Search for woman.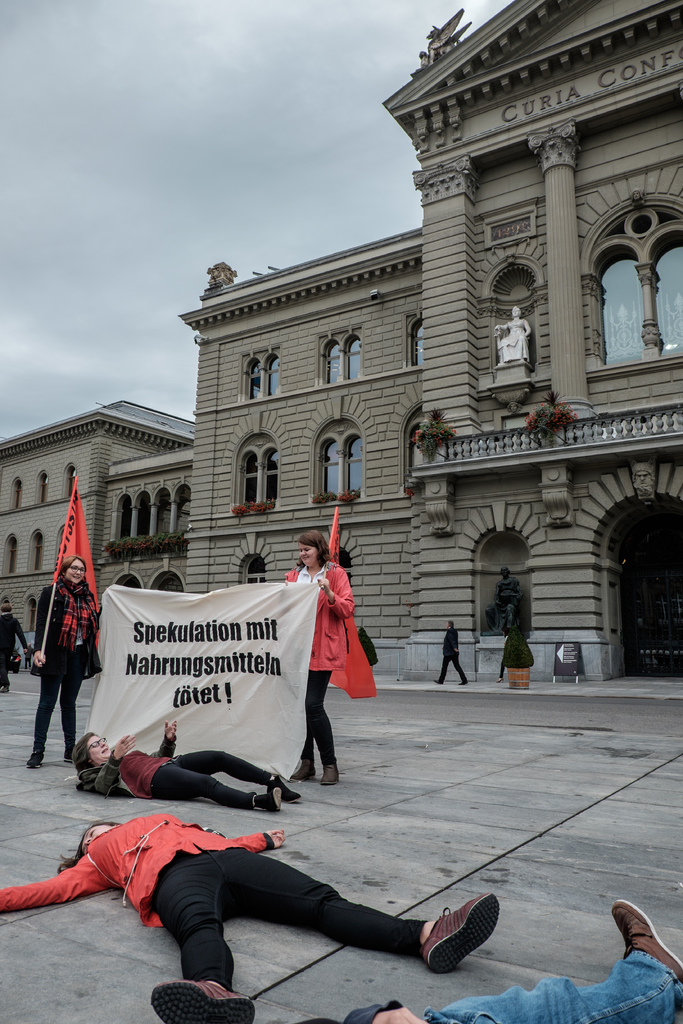
Found at Rect(72, 718, 293, 817).
